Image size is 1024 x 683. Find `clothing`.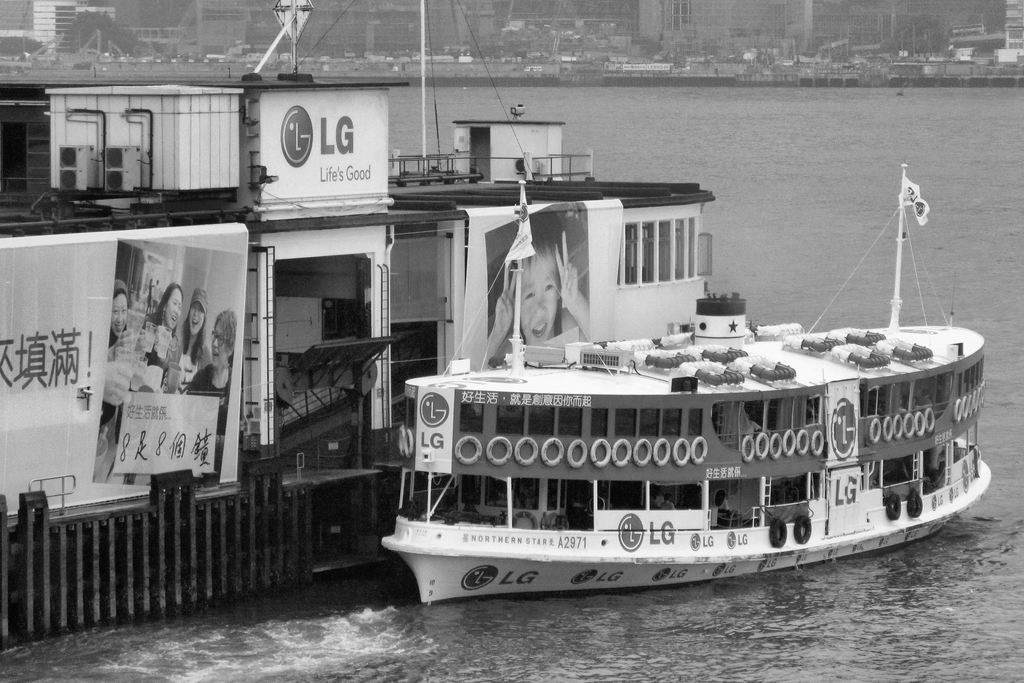
detection(915, 397, 931, 404).
